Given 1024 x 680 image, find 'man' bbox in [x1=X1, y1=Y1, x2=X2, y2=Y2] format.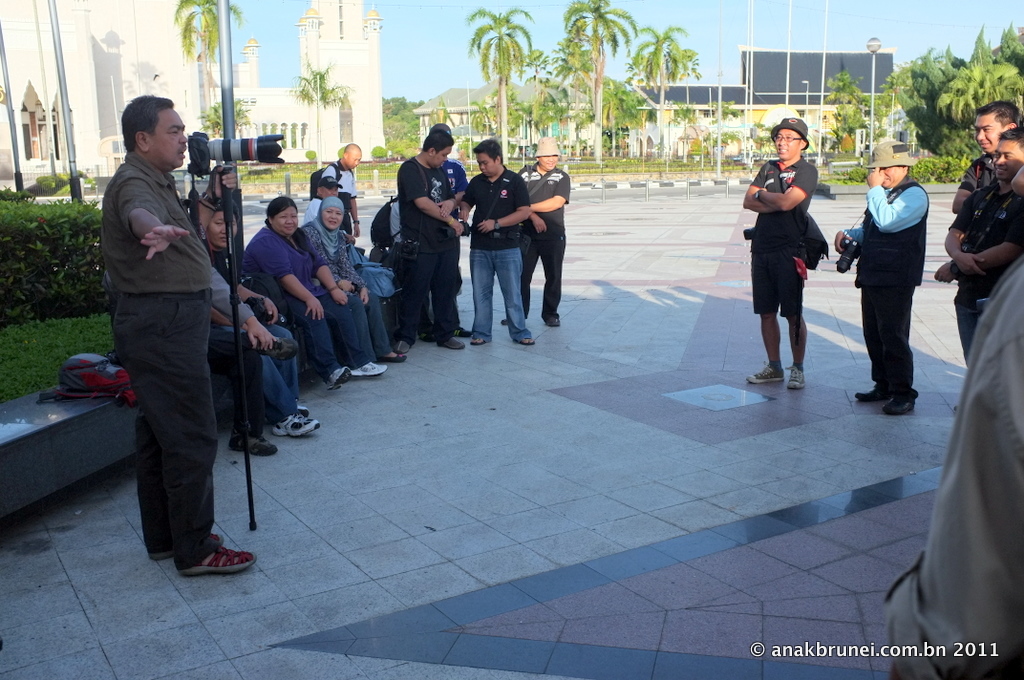
[x1=323, y1=148, x2=363, y2=238].
